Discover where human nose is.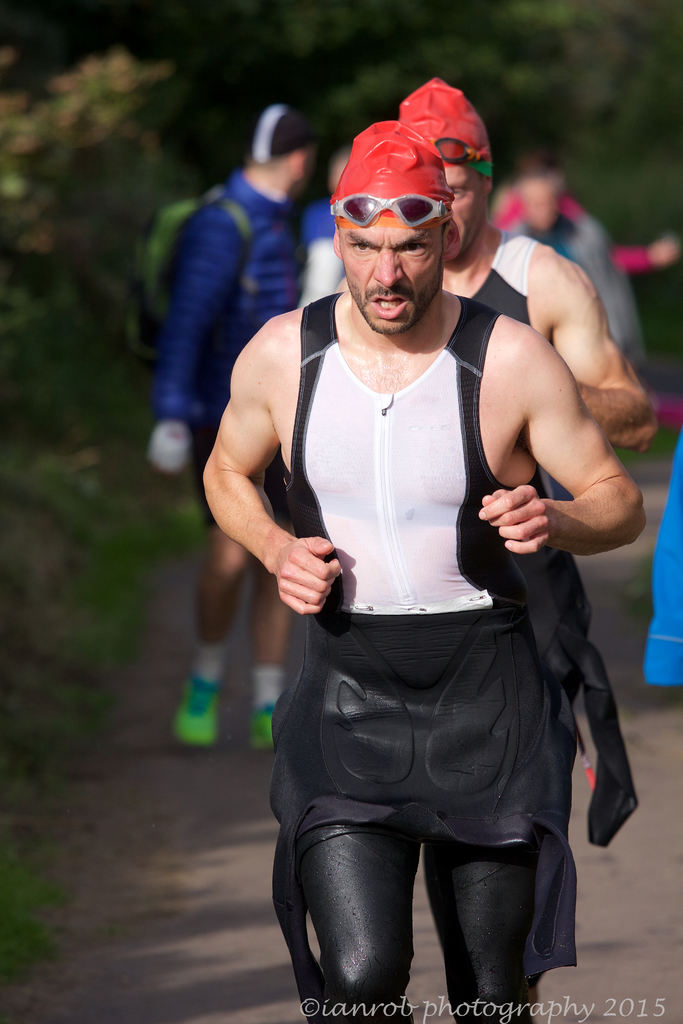
Discovered at {"x1": 374, "y1": 250, "x2": 402, "y2": 289}.
